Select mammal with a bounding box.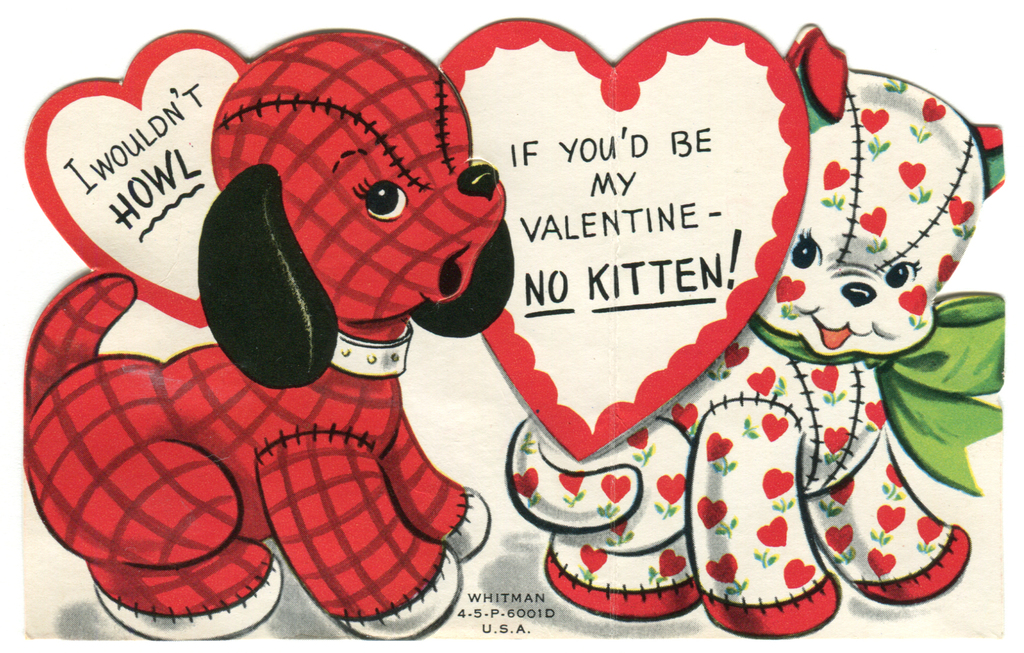
bbox=(508, 15, 1005, 635).
